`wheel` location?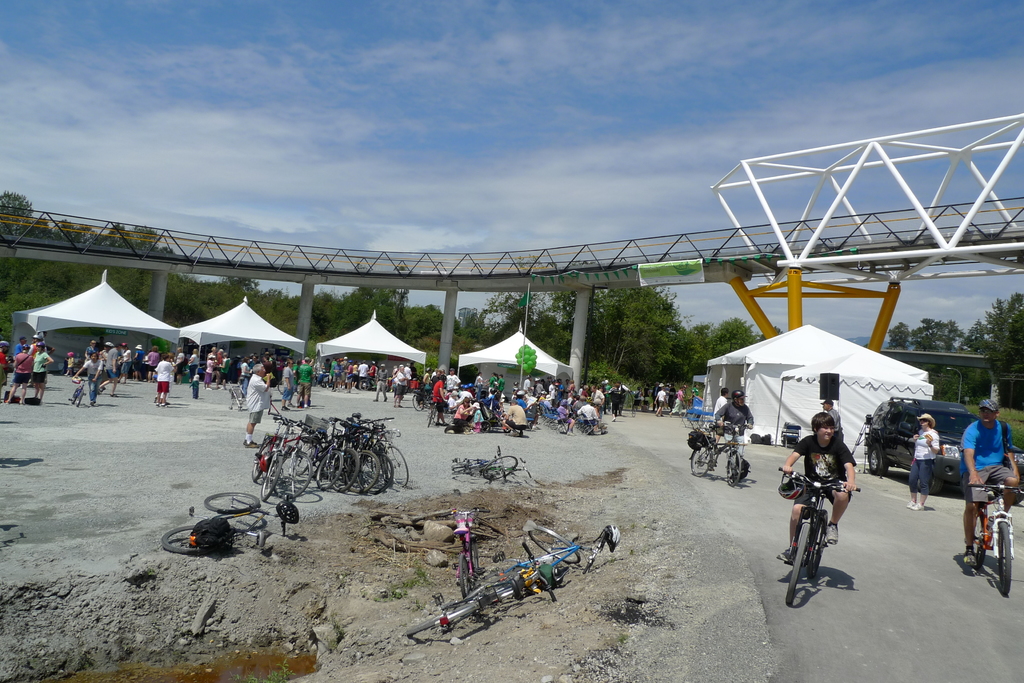
box(726, 452, 740, 486)
